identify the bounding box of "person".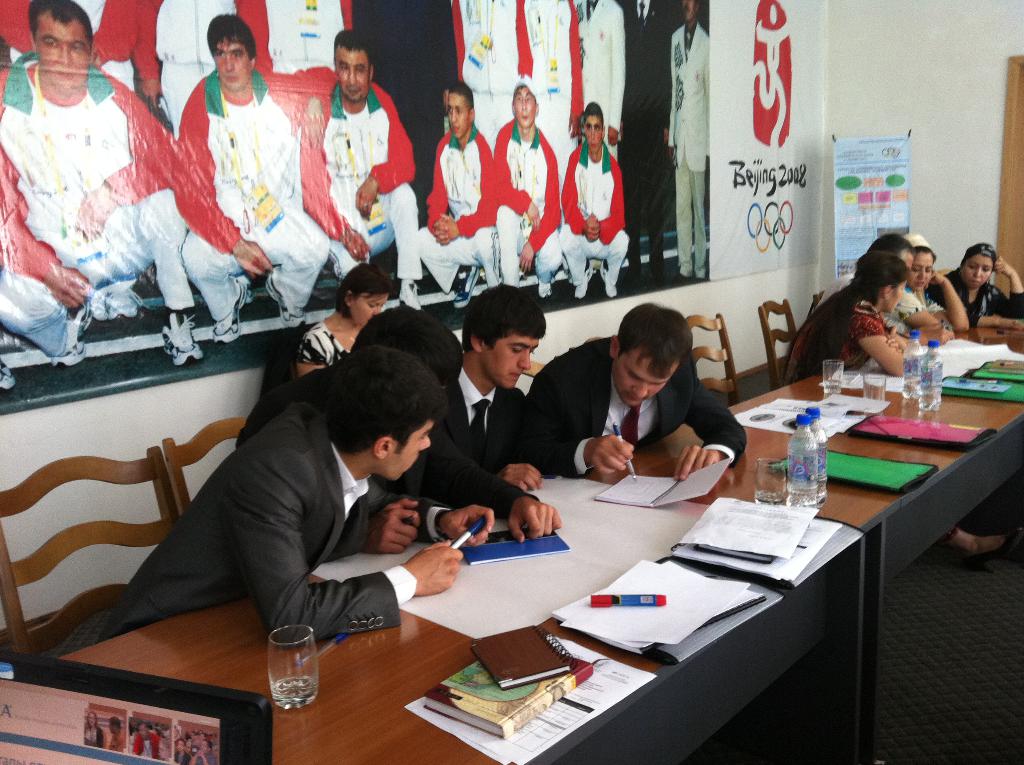
crop(161, 8, 329, 342).
